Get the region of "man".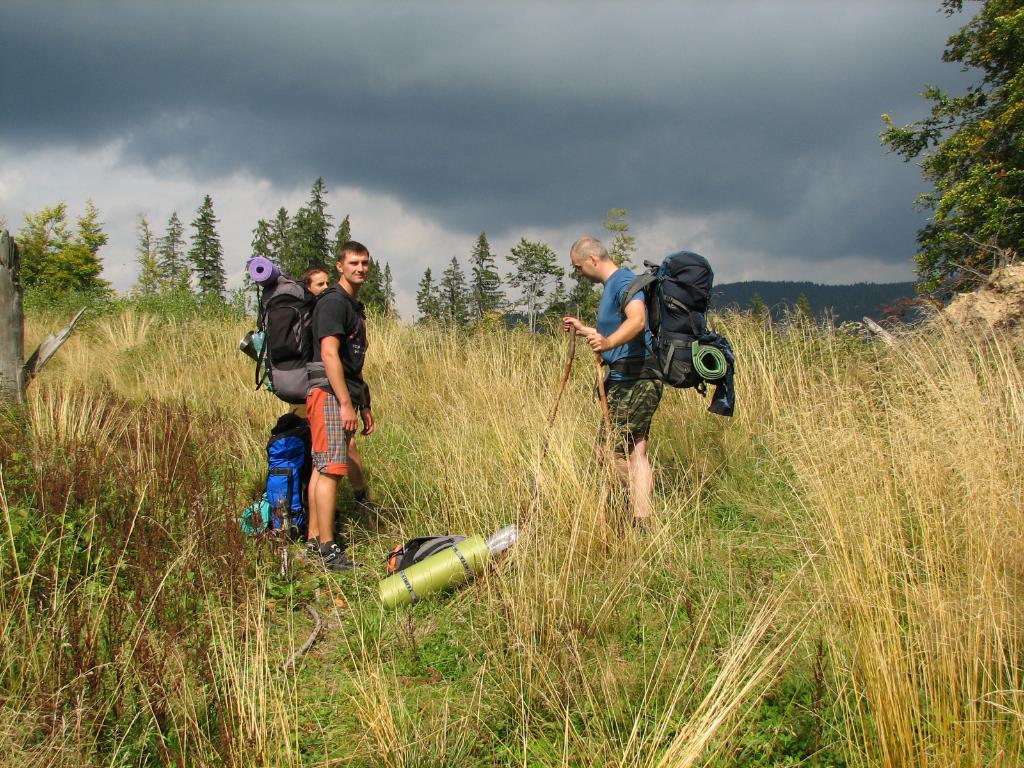
(561, 244, 674, 544).
